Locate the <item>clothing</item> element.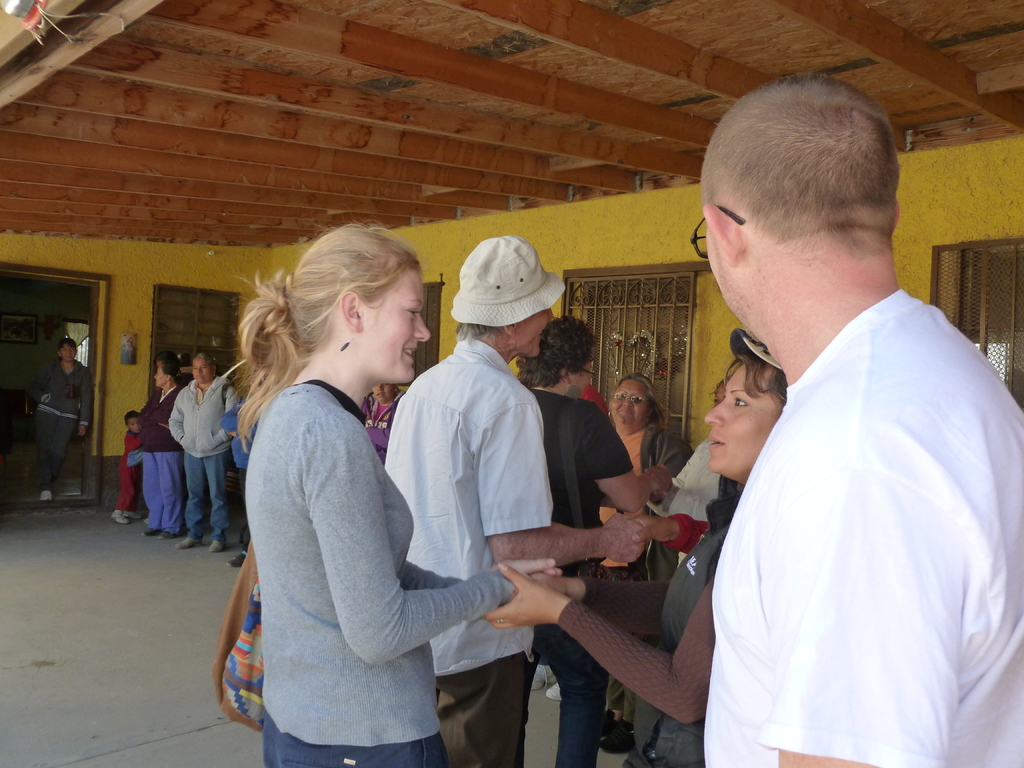
Element bbox: locate(22, 359, 93, 482).
